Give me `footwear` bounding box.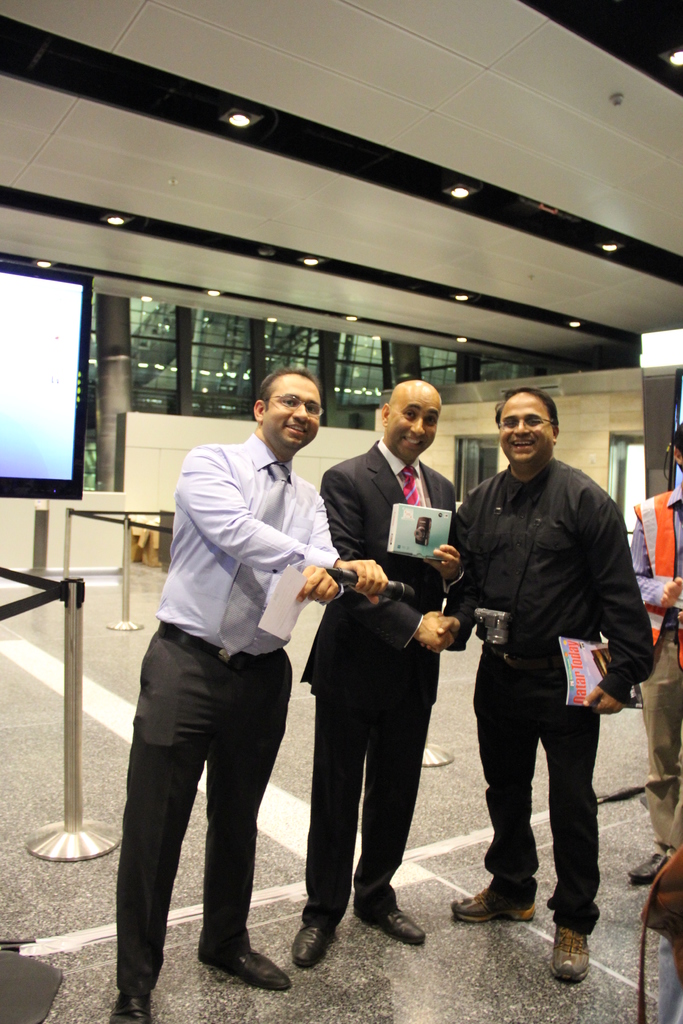
[361, 911, 424, 944].
